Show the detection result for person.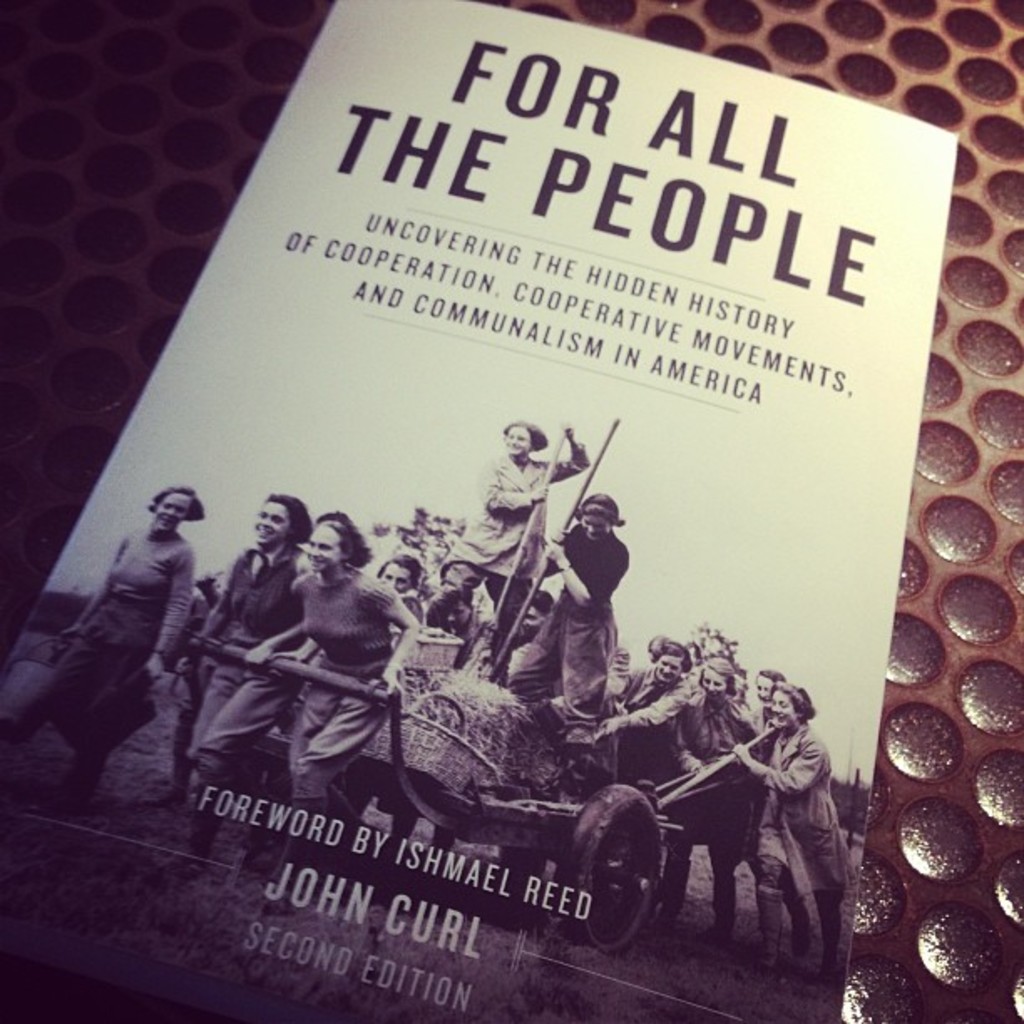
(left=174, top=475, right=328, bottom=771).
